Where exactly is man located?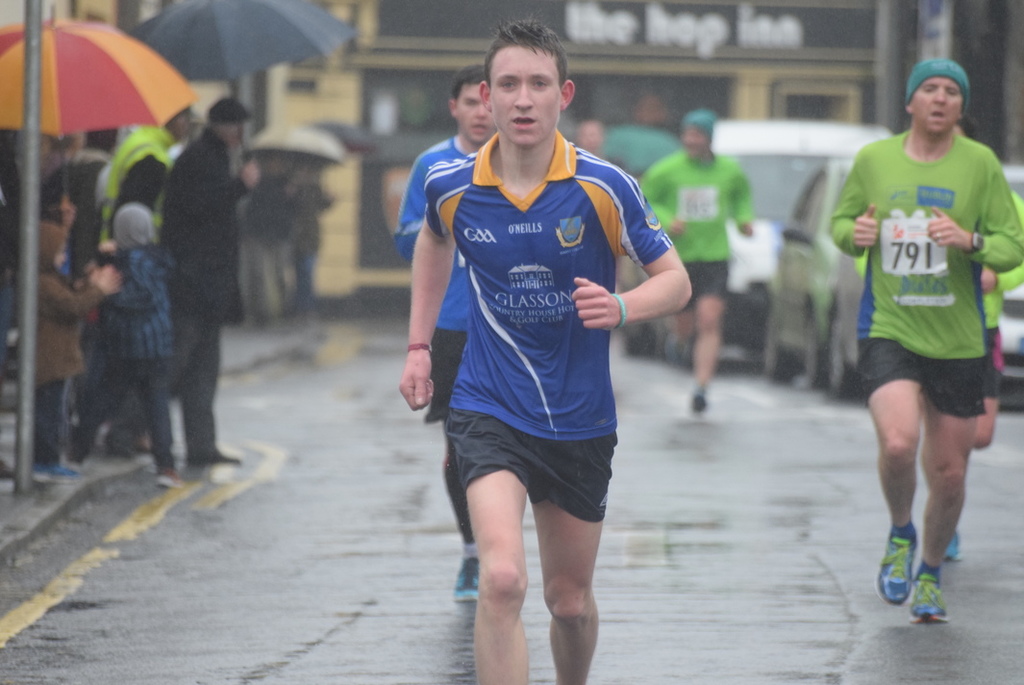
Its bounding box is select_region(826, 56, 1023, 623).
